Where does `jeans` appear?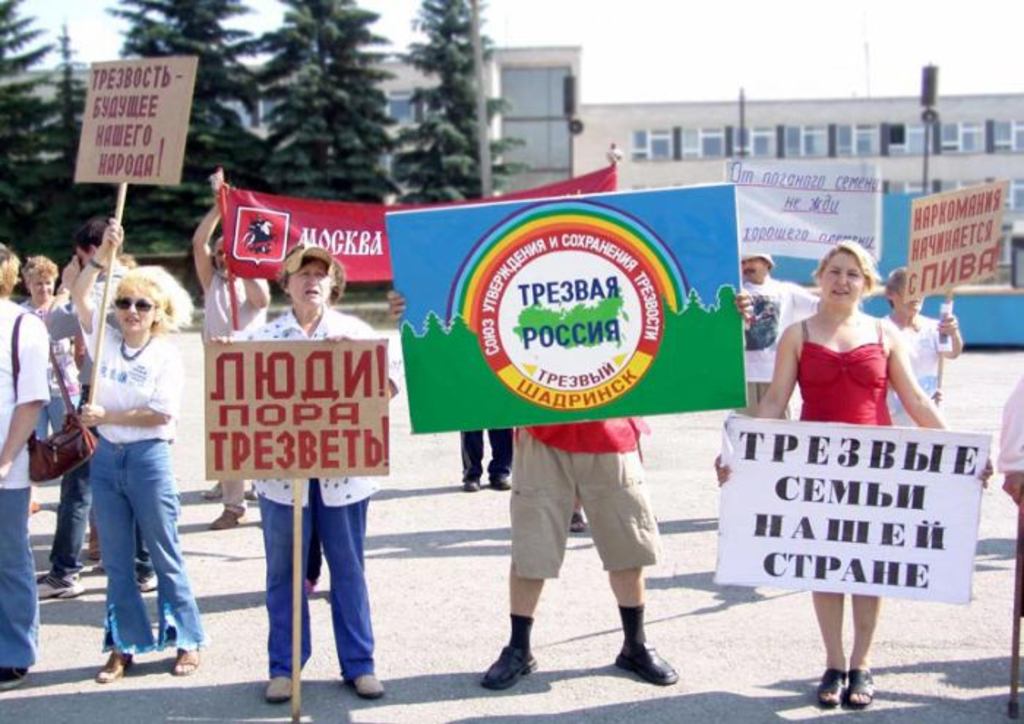
Appears at x1=50, y1=455, x2=102, y2=585.
